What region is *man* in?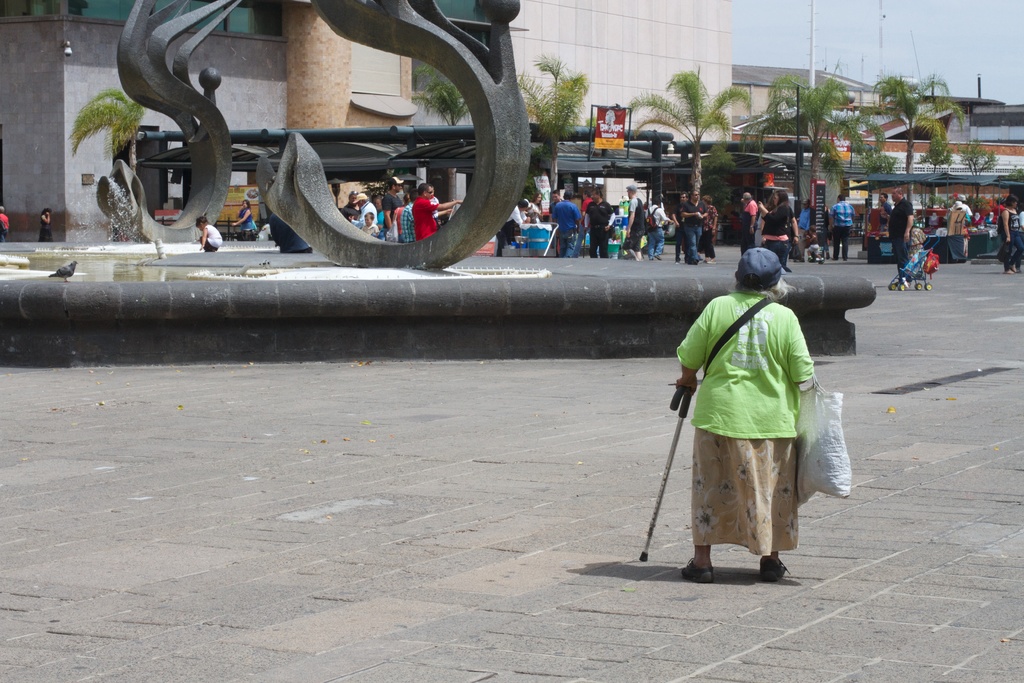
pyautogui.locateOnScreen(992, 197, 1008, 215).
